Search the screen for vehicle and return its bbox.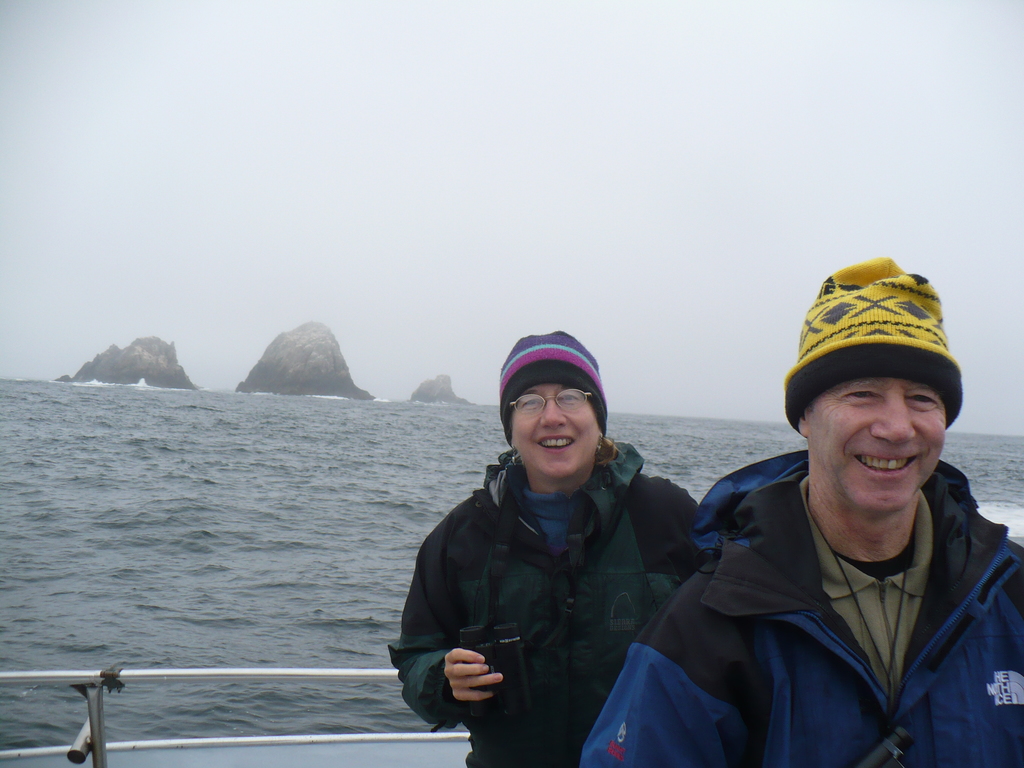
Found: {"left": 0, "top": 660, "right": 473, "bottom": 767}.
